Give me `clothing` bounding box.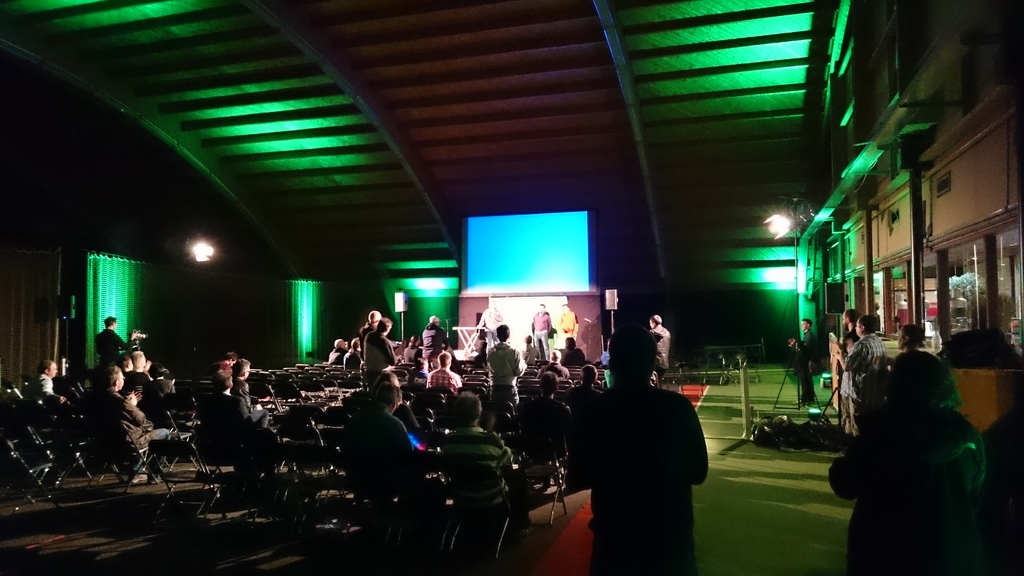
830,341,998,565.
